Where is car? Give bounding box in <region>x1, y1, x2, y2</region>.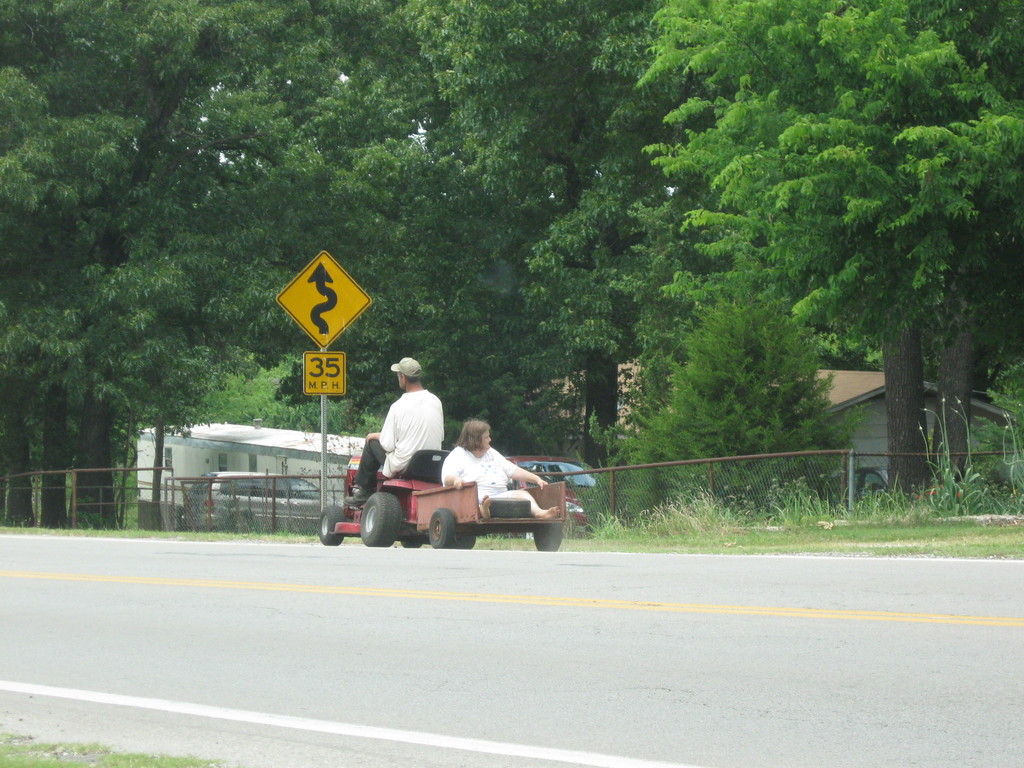
<region>182, 468, 334, 534</region>.
